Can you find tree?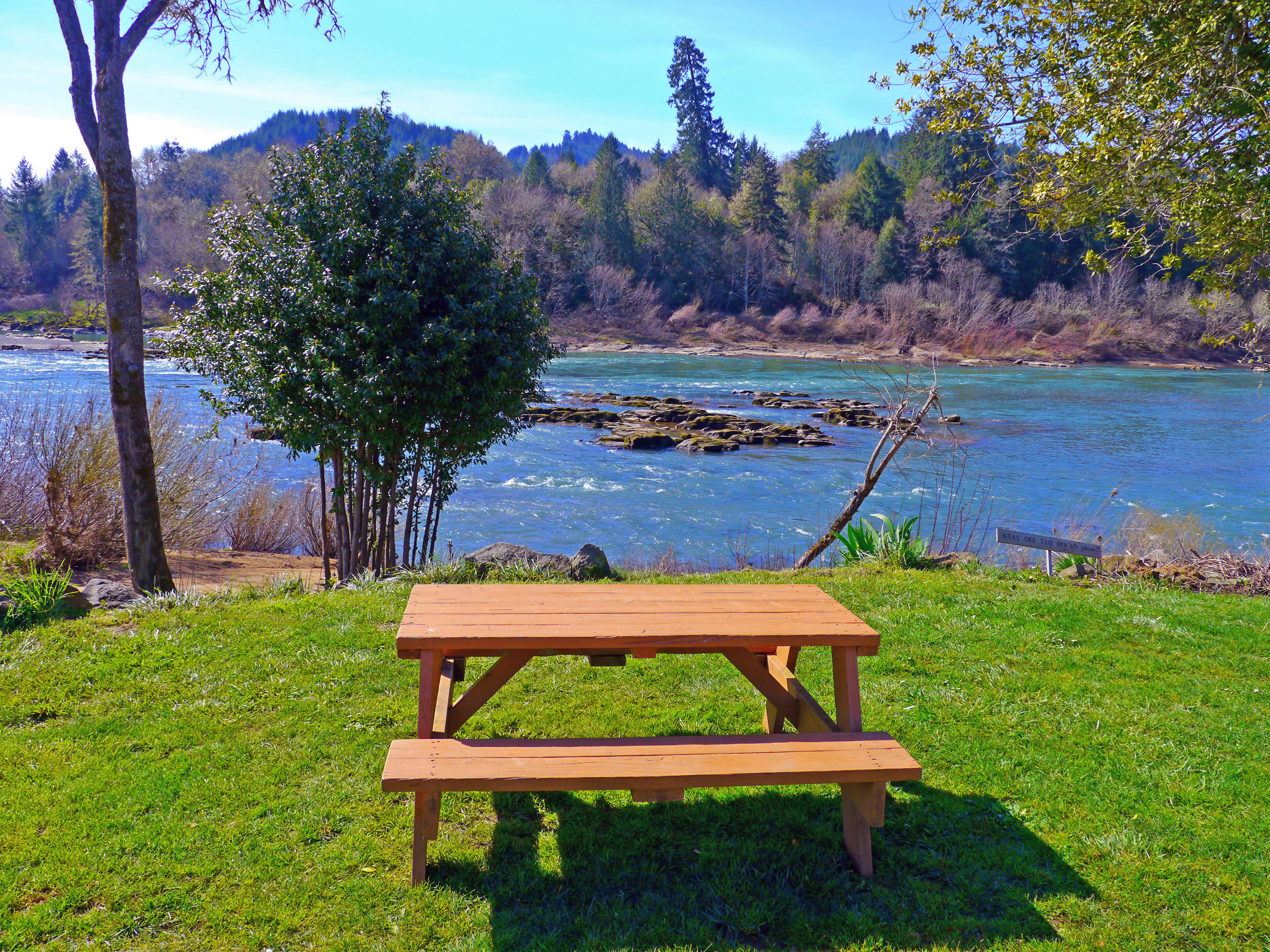
Yes, bounding box: 222:45:254:126.
